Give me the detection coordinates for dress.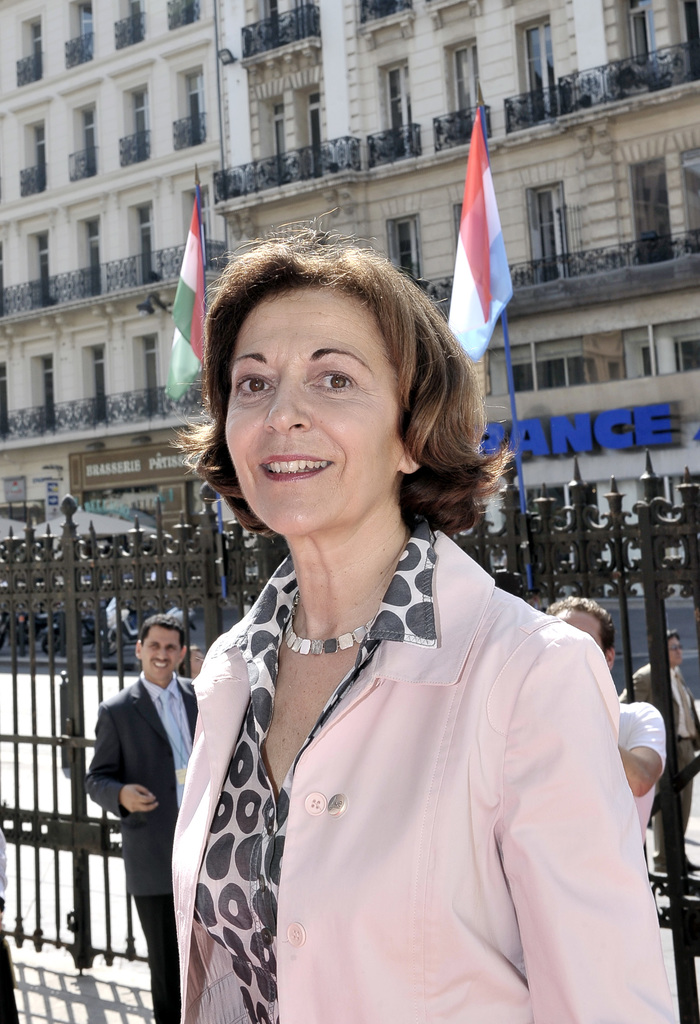
<box>148,521,673,1023</box>.
